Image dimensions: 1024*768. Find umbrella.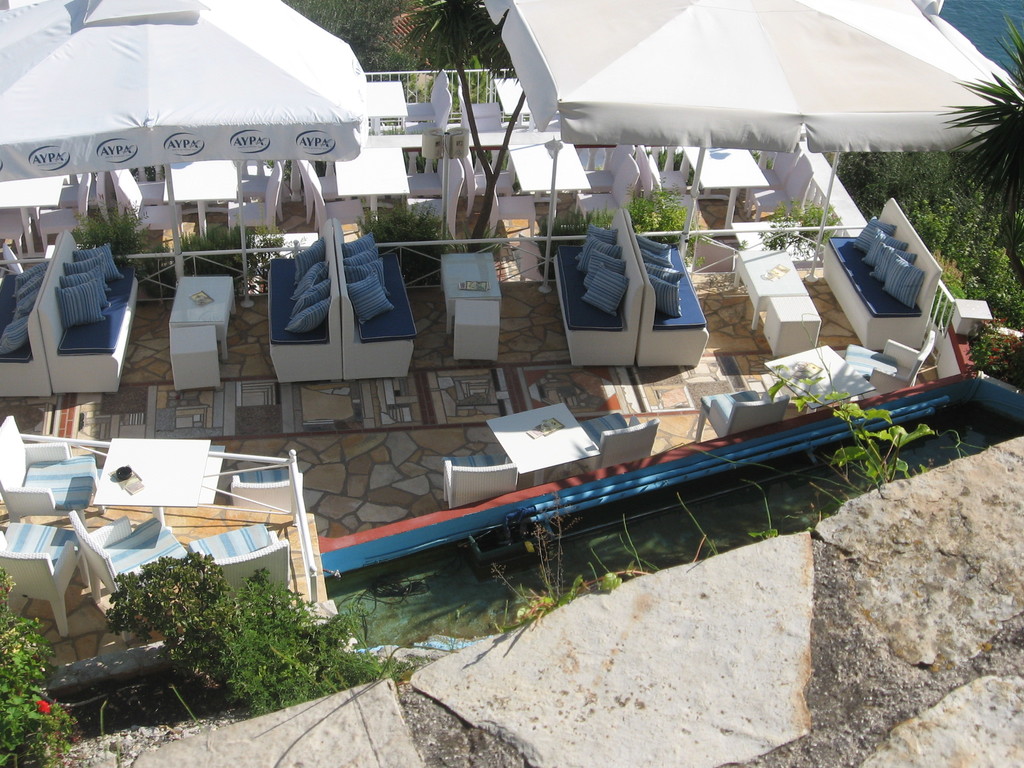
(470, 0, 1023, 268).
